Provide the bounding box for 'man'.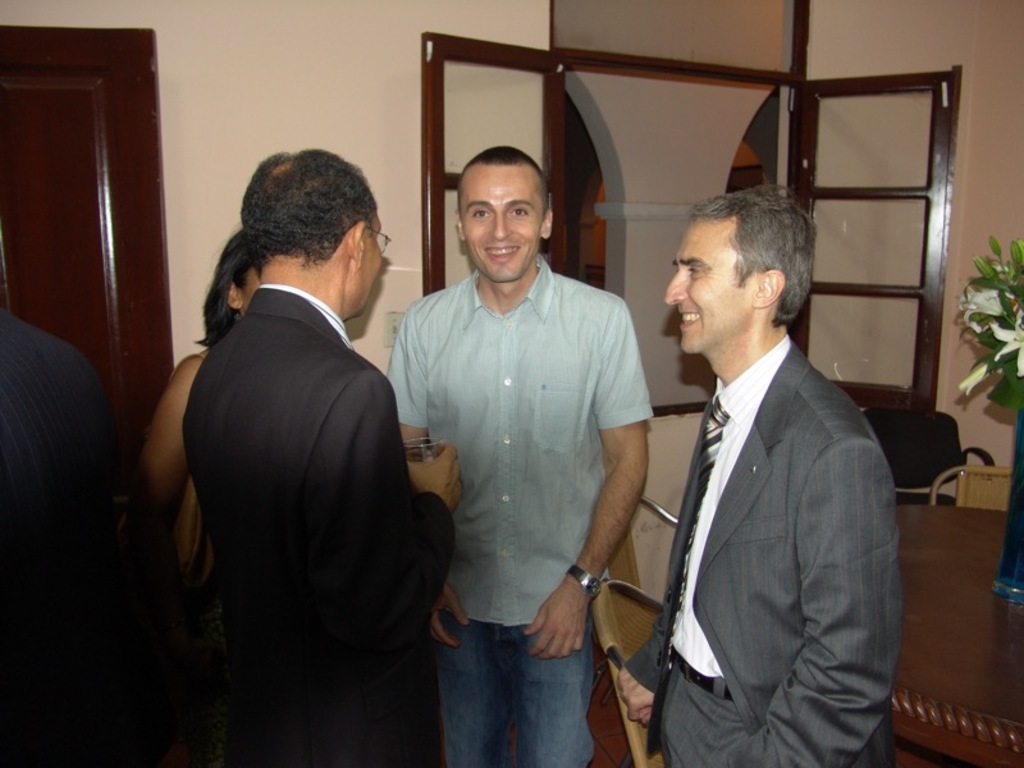
[0,306,191,767].
